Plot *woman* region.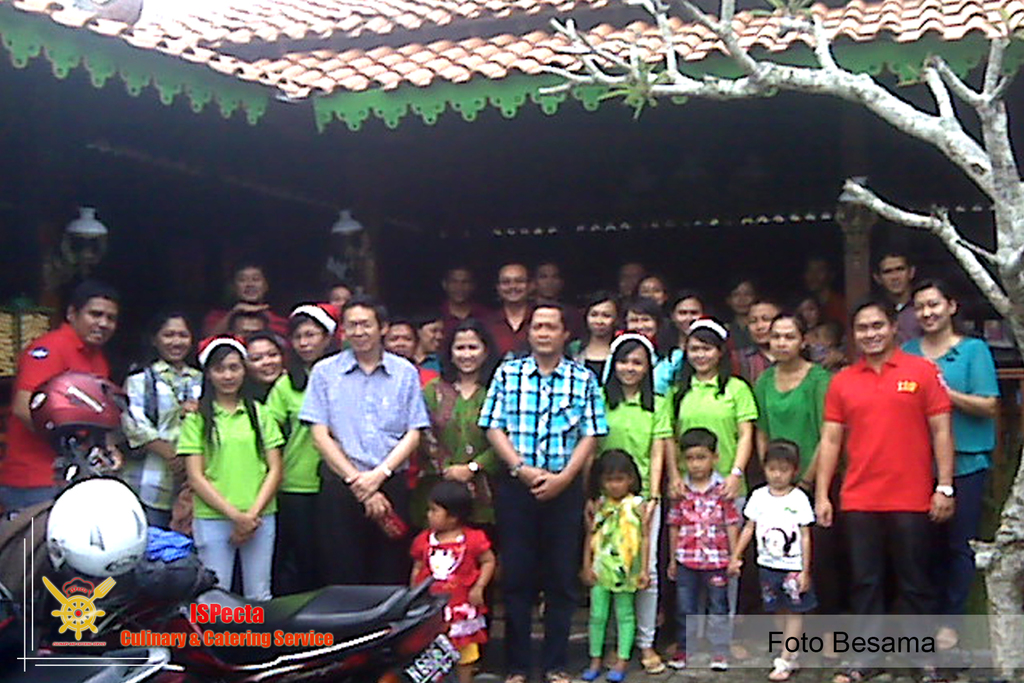
Plotted at l=371, t=317, r=433, b=491.
